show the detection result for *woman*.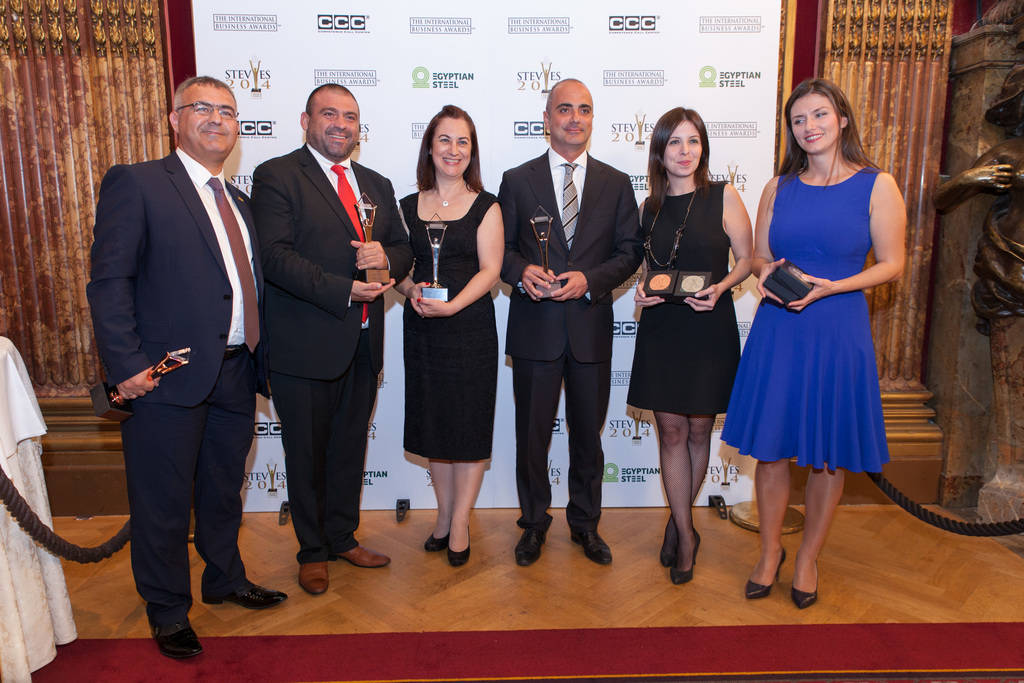
region(712, 79, 909, 607).
